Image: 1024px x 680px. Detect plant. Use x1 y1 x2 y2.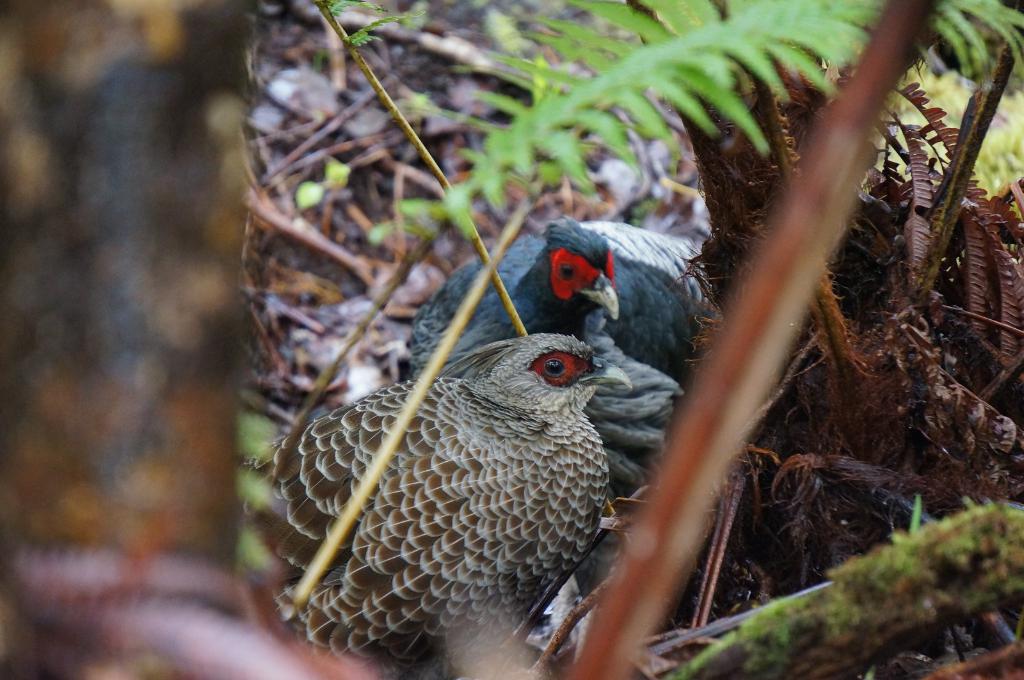
250 0 1023 679.
